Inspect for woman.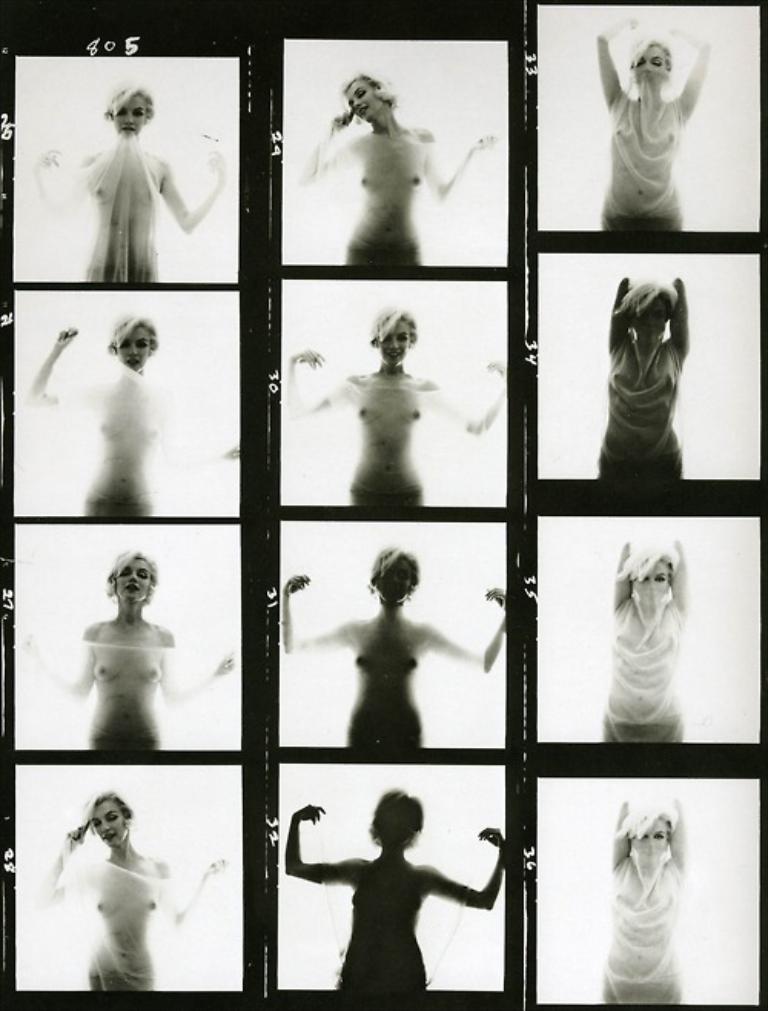
Inspection: 611/788/685/1008.
